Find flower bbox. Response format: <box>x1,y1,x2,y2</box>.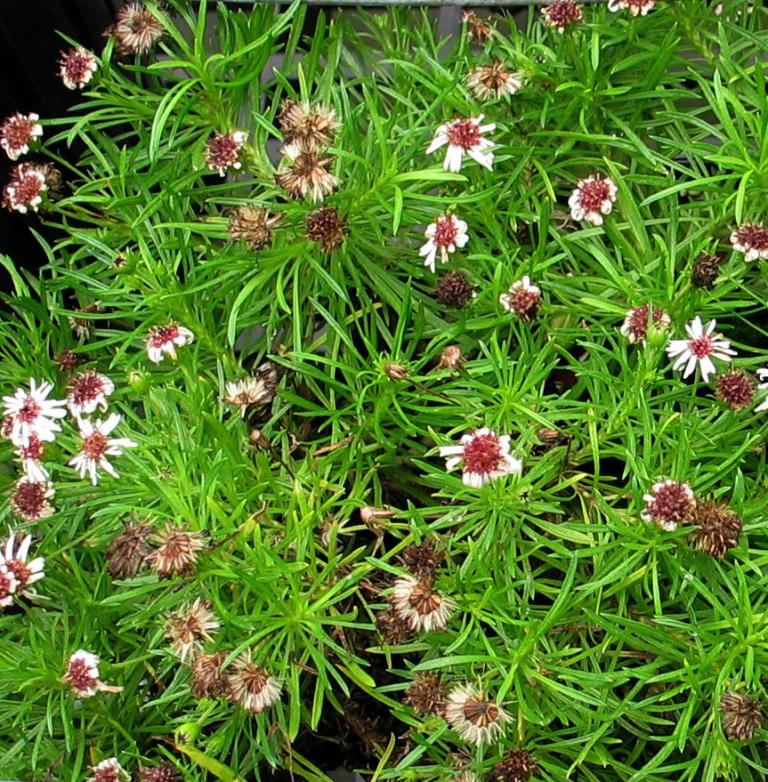
<box>440,345,464,368</box>.
